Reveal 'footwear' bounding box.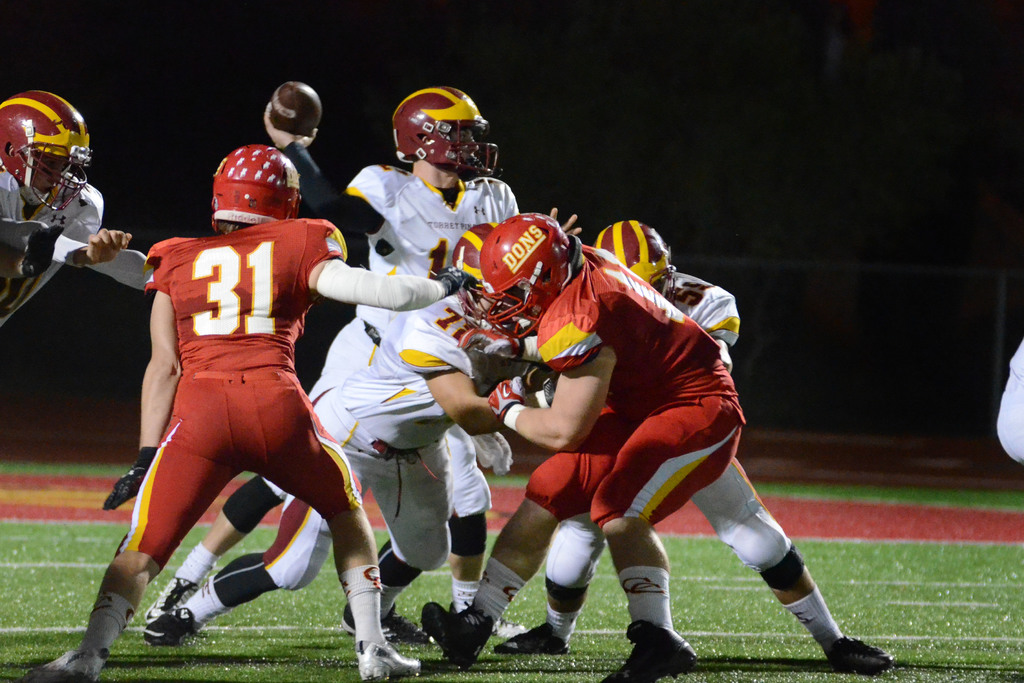
Revealed: Rect(419, 603, 497, 670).
